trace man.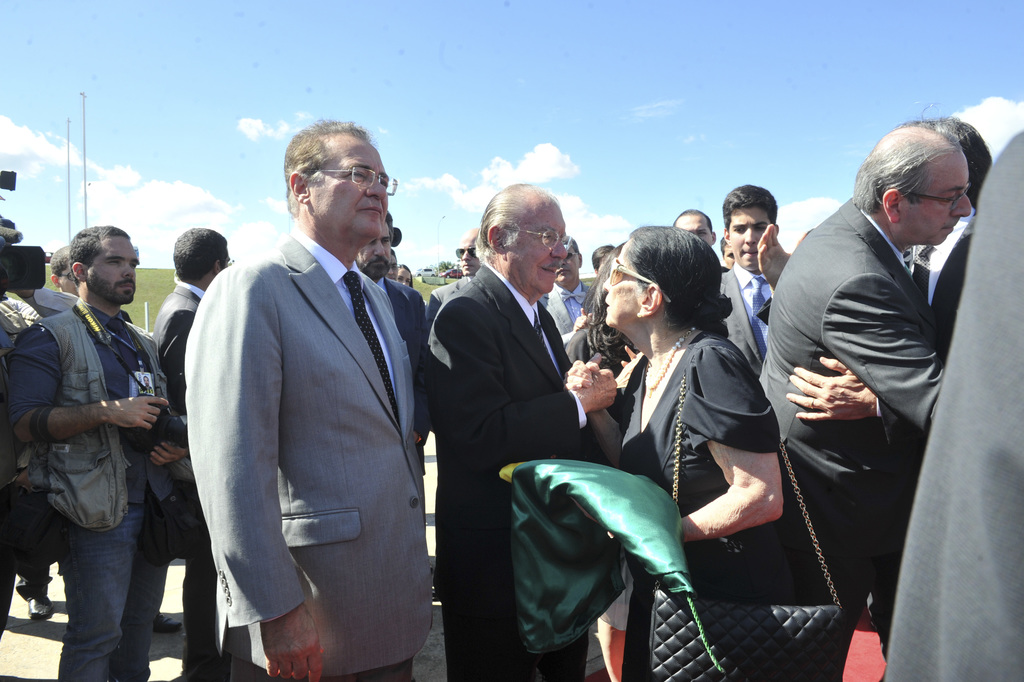
Traced to bbox=(423, 225, 483, 598).
